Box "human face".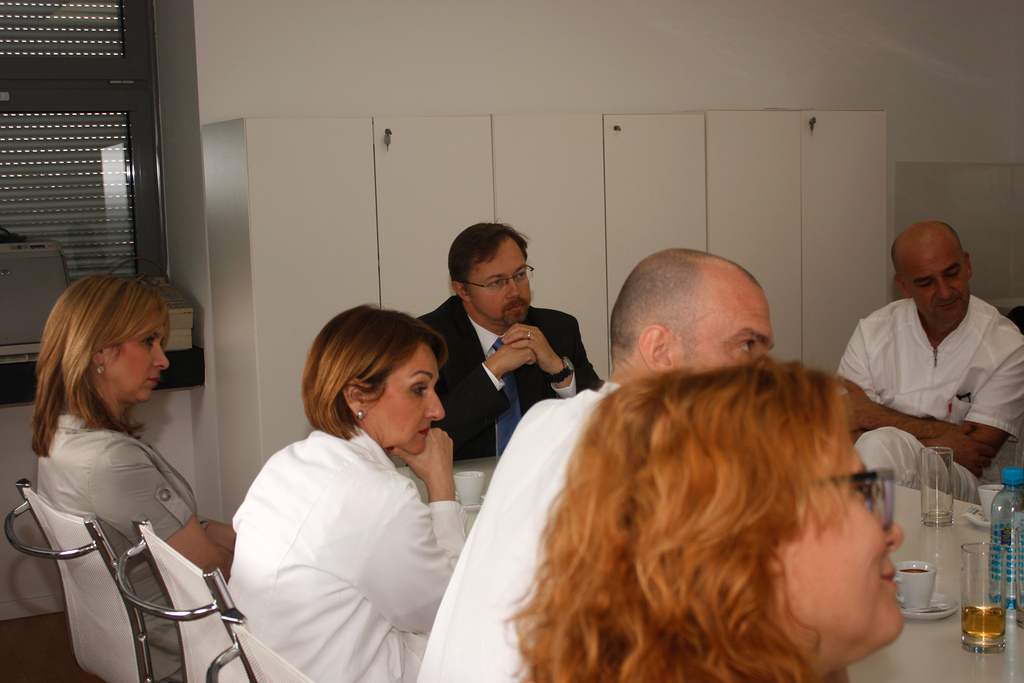
region(786, 424, 909, 651).
